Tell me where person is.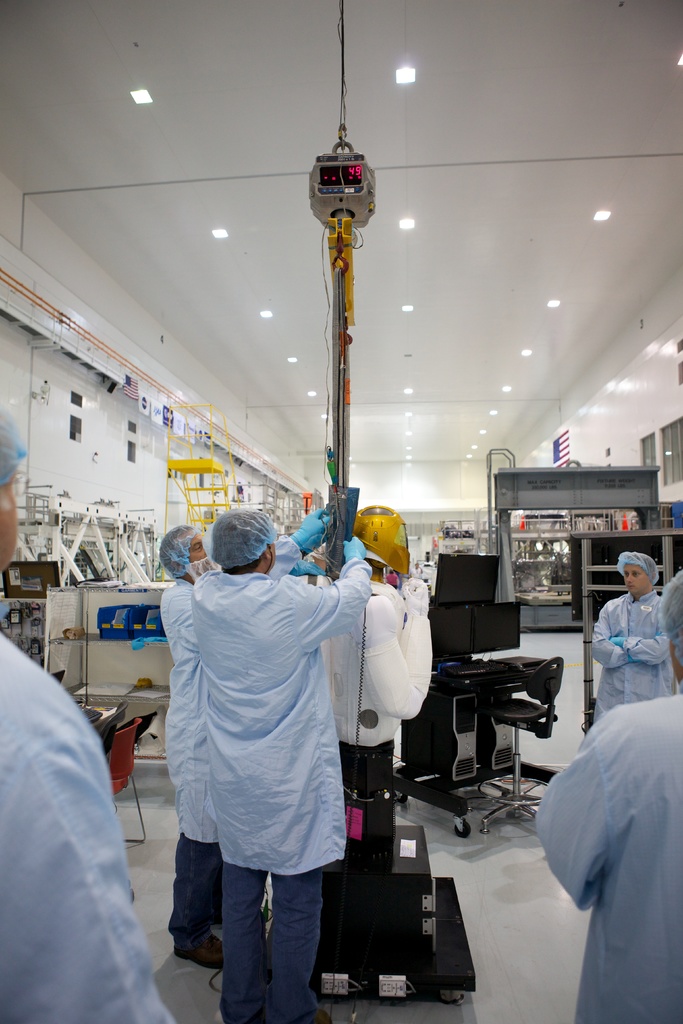
person is at pyautogui.locateOnScreen(160, 498, 385, 1023).
